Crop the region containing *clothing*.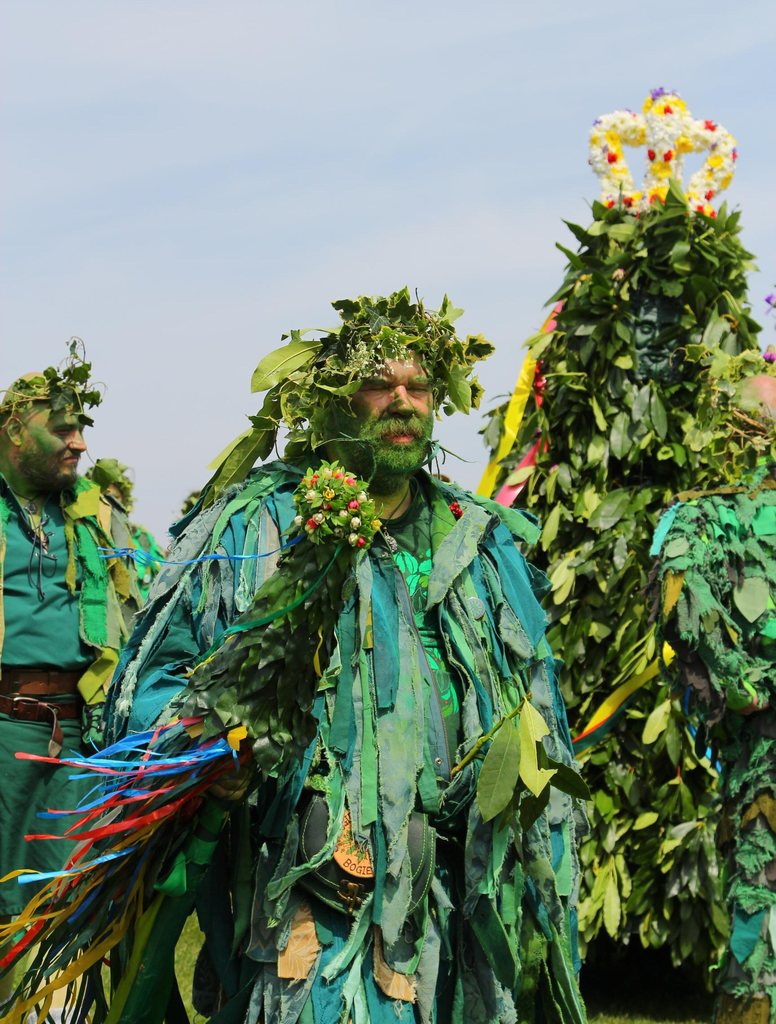
Crop region: locate(153, 340, 586, 989).
